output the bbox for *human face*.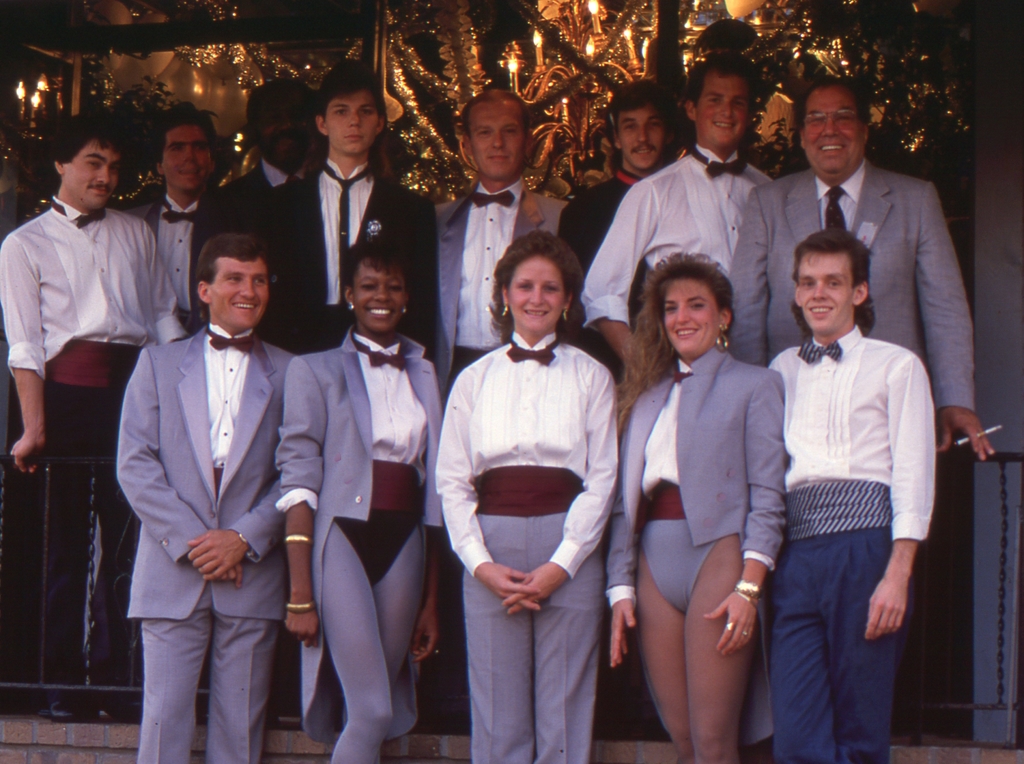
347:256:408:336.
